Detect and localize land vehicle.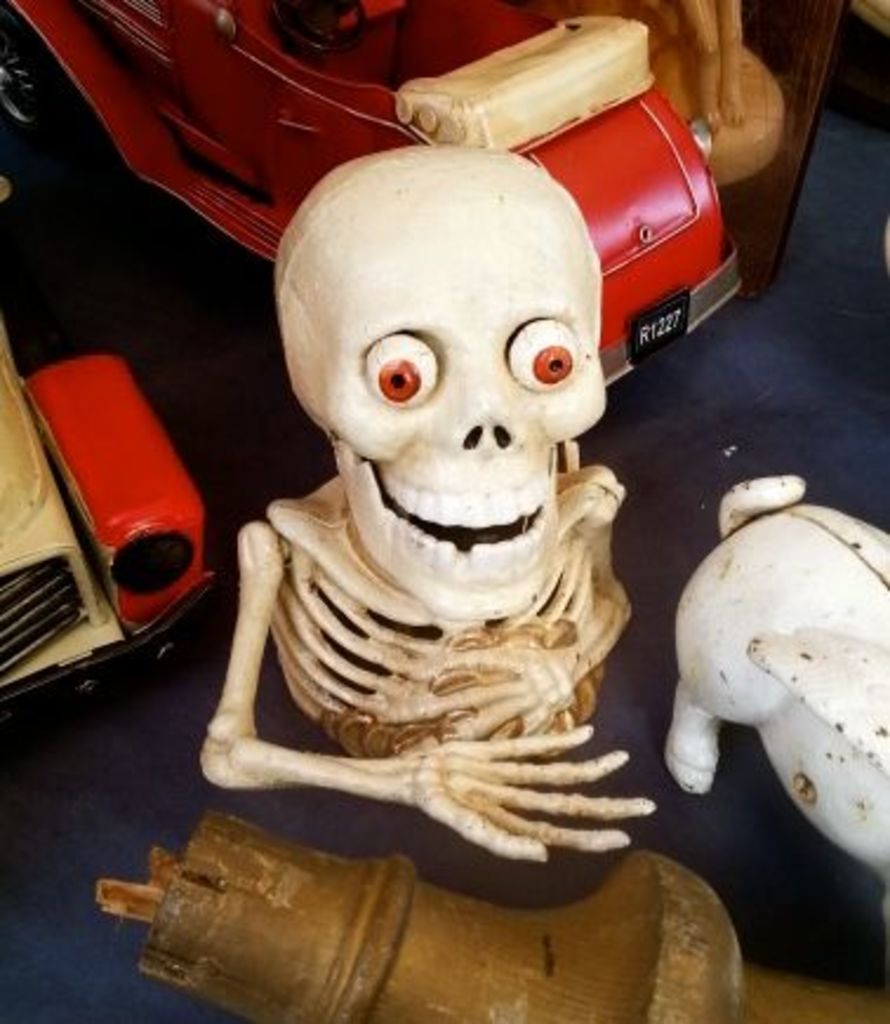
Localized at {"left": 0, "top": 0, "right": 746, "bottom": 391}.
